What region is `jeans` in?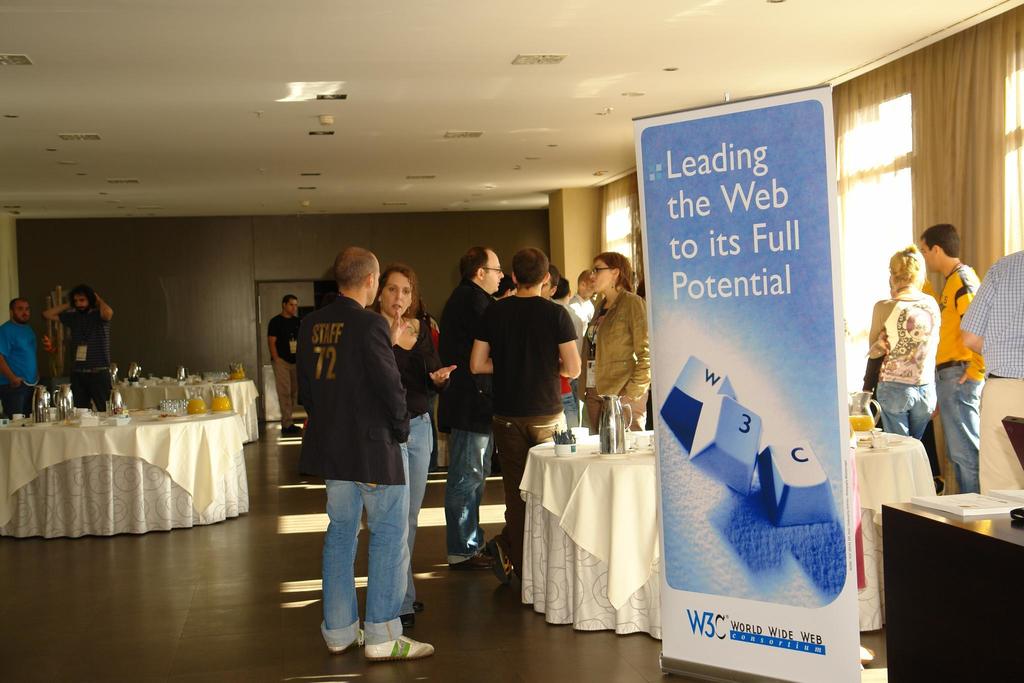
[left=448, top=429, right=495, bottom=548].
